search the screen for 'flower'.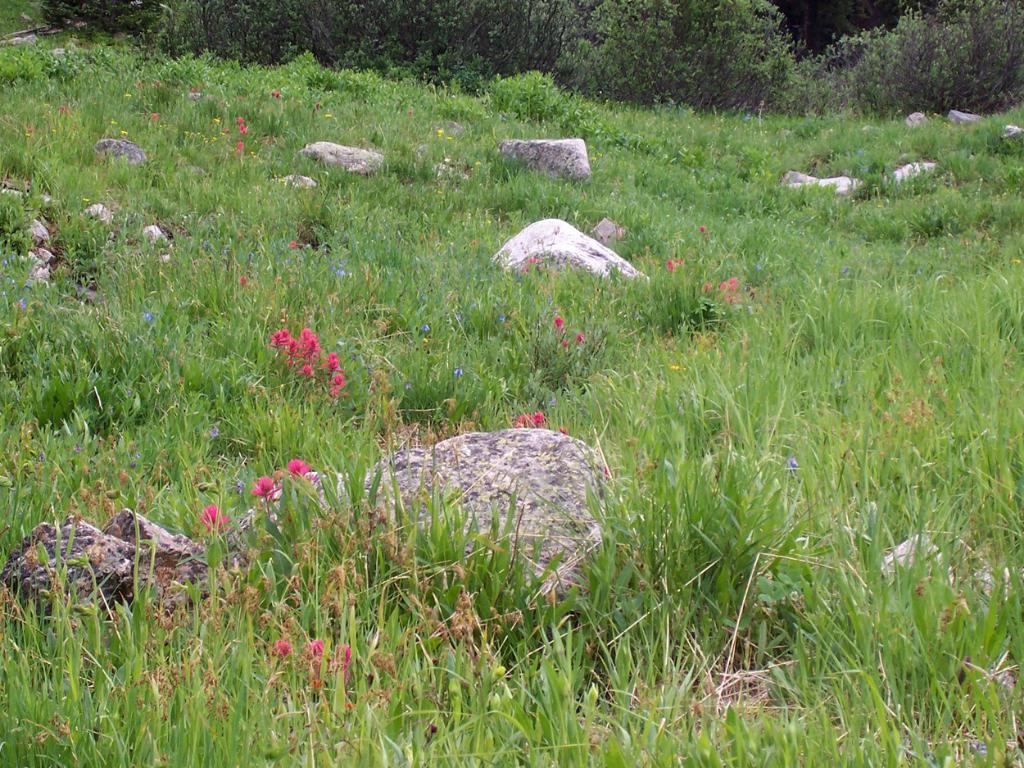
Found at pyautogui.locateOnScreen(211, 113, 224, 128).
